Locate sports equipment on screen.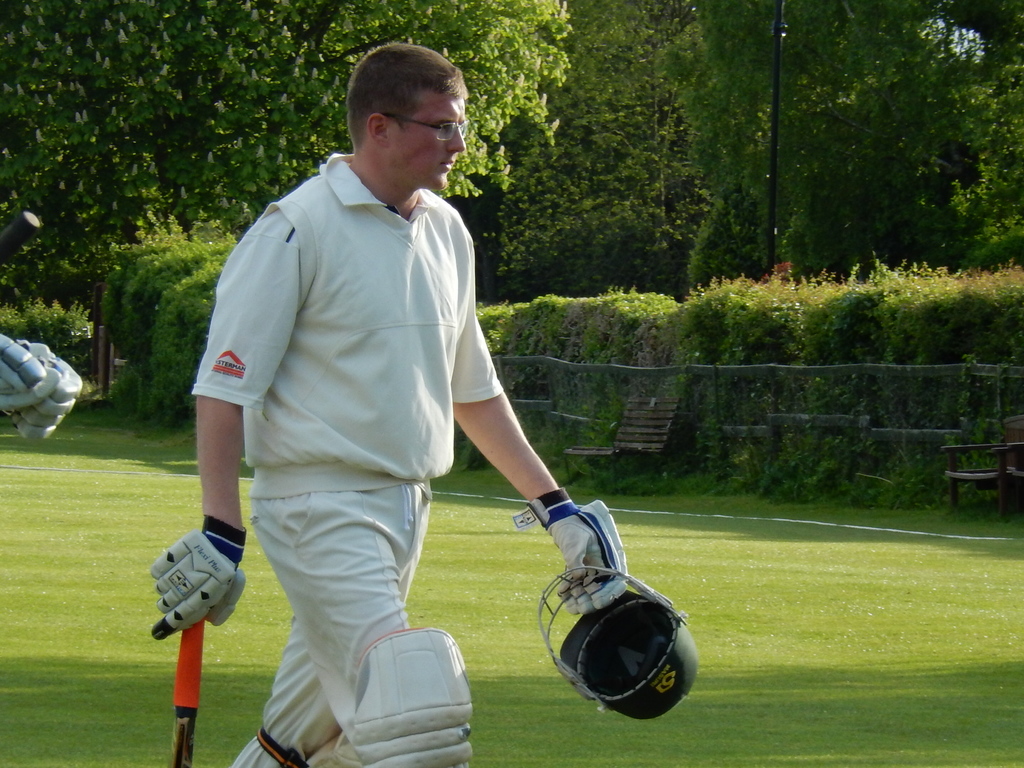
On screen at box(0, 332, 58, 410).
